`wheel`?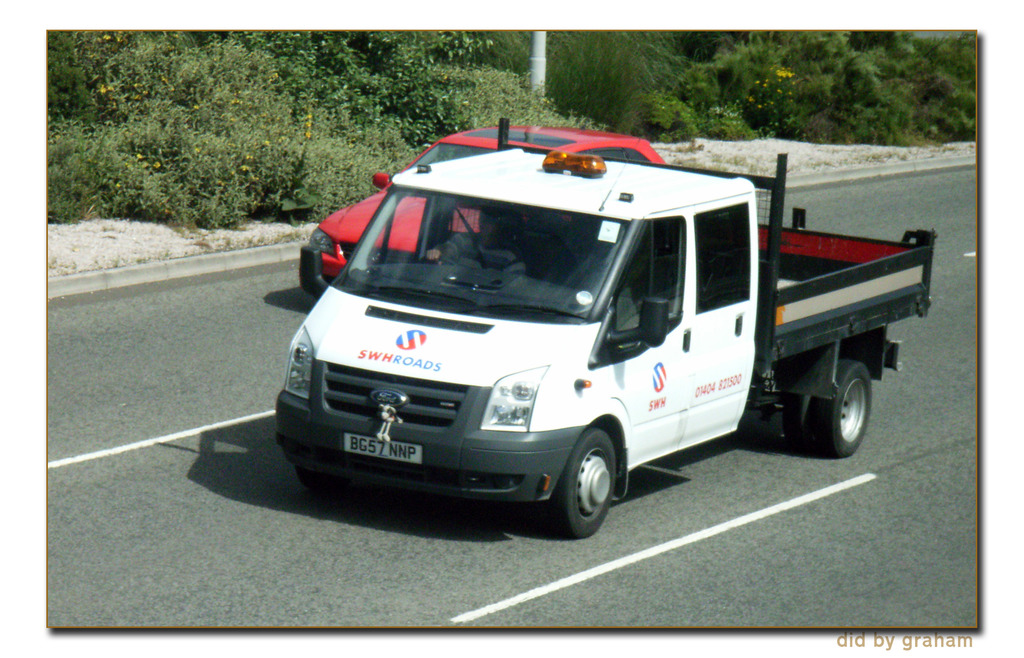
(left=295, top=466, right=352, bottom=496)
